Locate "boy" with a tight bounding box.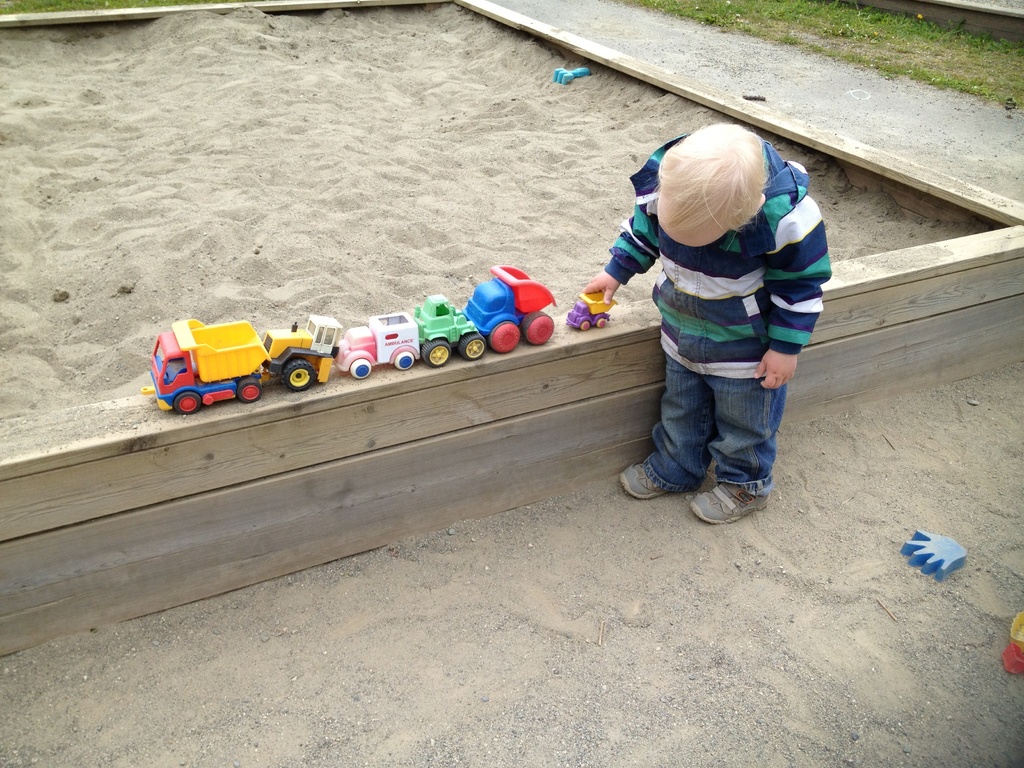
[x1=579, y1=113, x2=835, y2=533].
